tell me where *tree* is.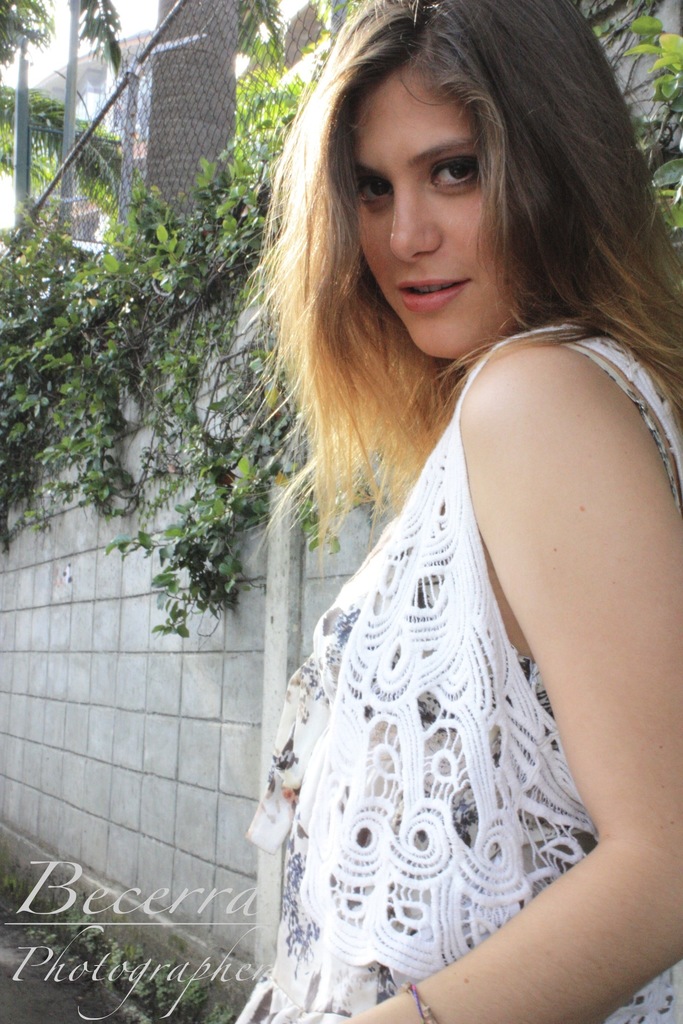
*tree* is at (left=61, top=0, right=288, bottom=259).
